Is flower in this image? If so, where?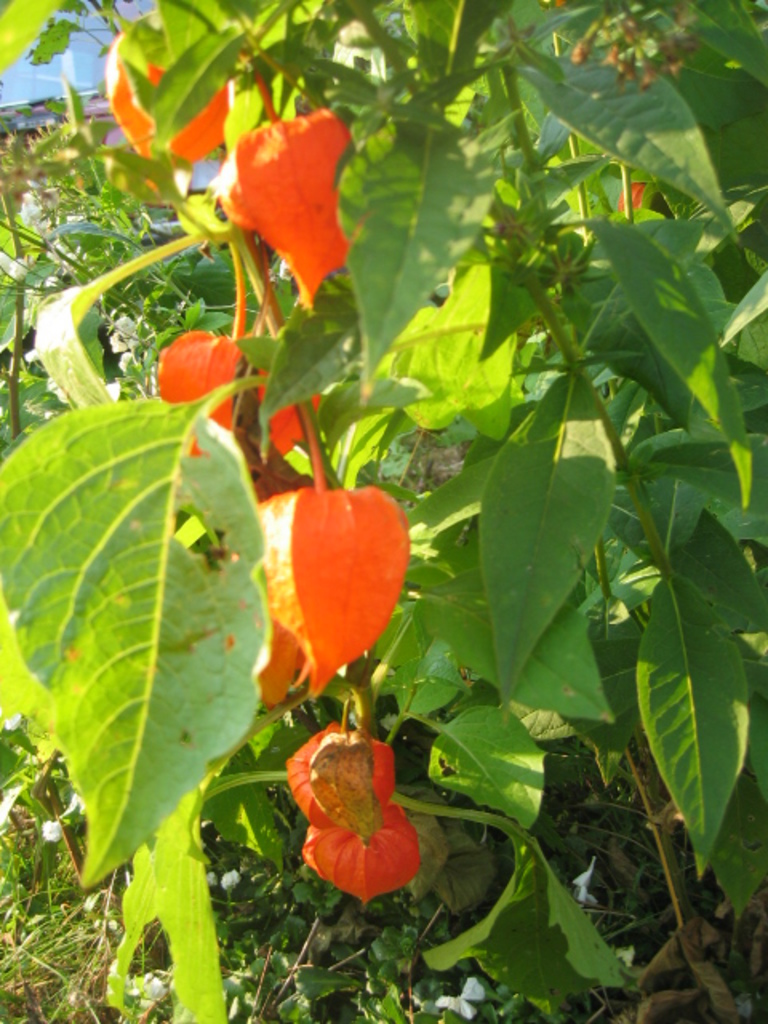
Yes, at pyautogui.locateOnScreen(282, 715, 429, 912).
